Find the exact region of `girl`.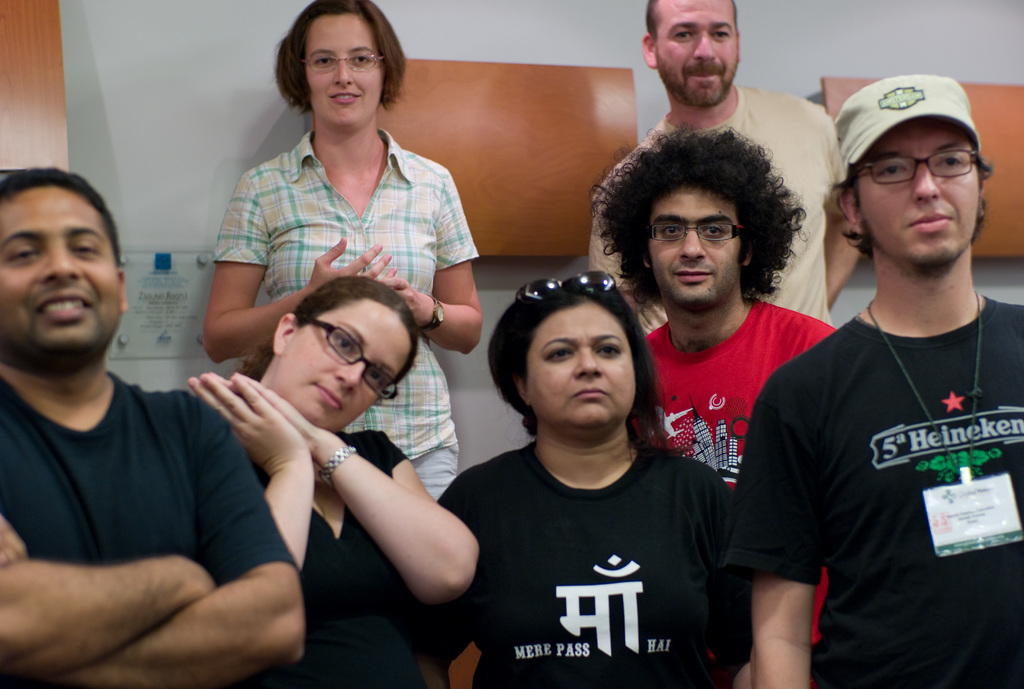
Exact region: box(181, 279, 478, 688).
